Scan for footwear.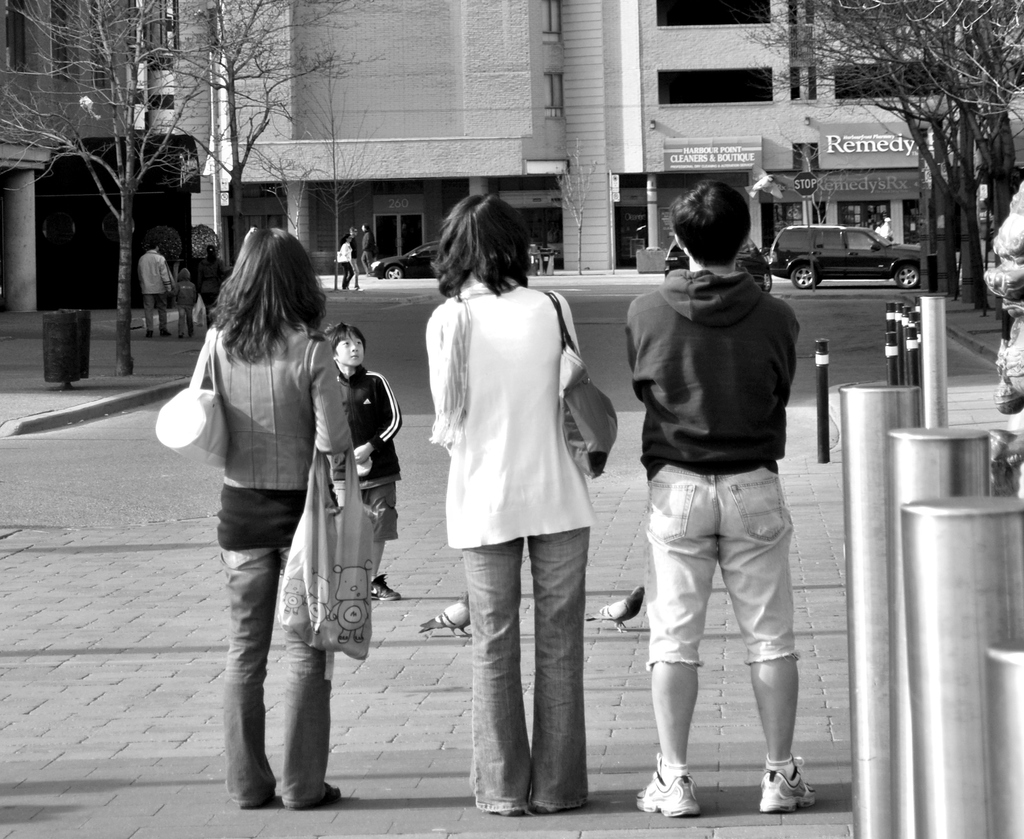
Scan result: {"x1": 748, "y1": 739, "x2": 817, "y2": 822}.
